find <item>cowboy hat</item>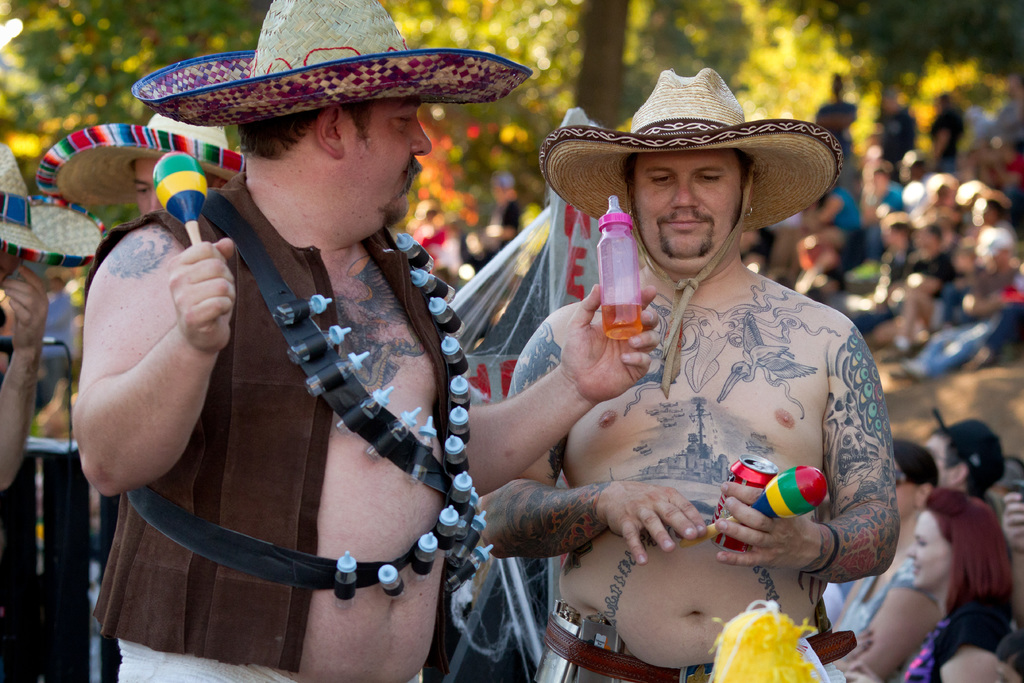
532,66,836,235
